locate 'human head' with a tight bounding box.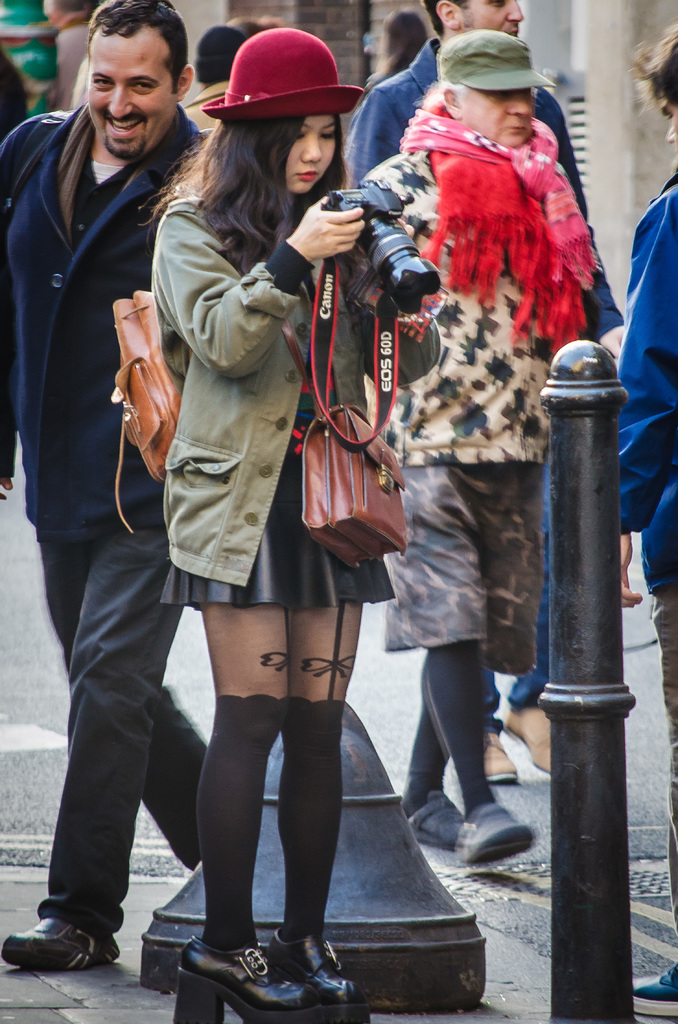
box=[655, 25, 677, 147].
